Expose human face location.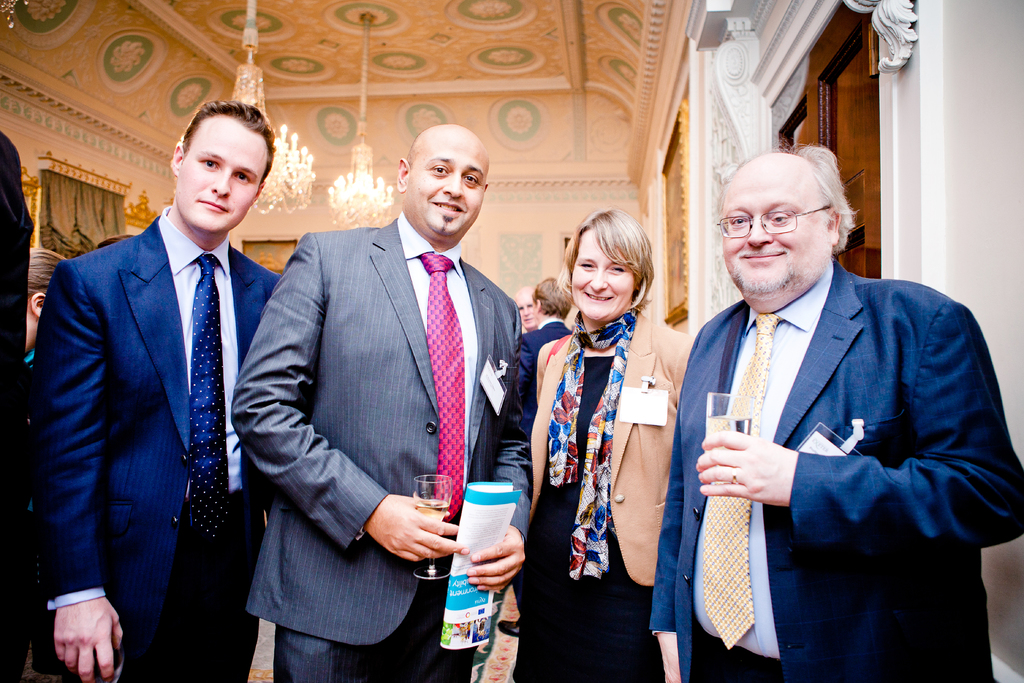
Exposed at bbox=(566, 224, 632, 317).
